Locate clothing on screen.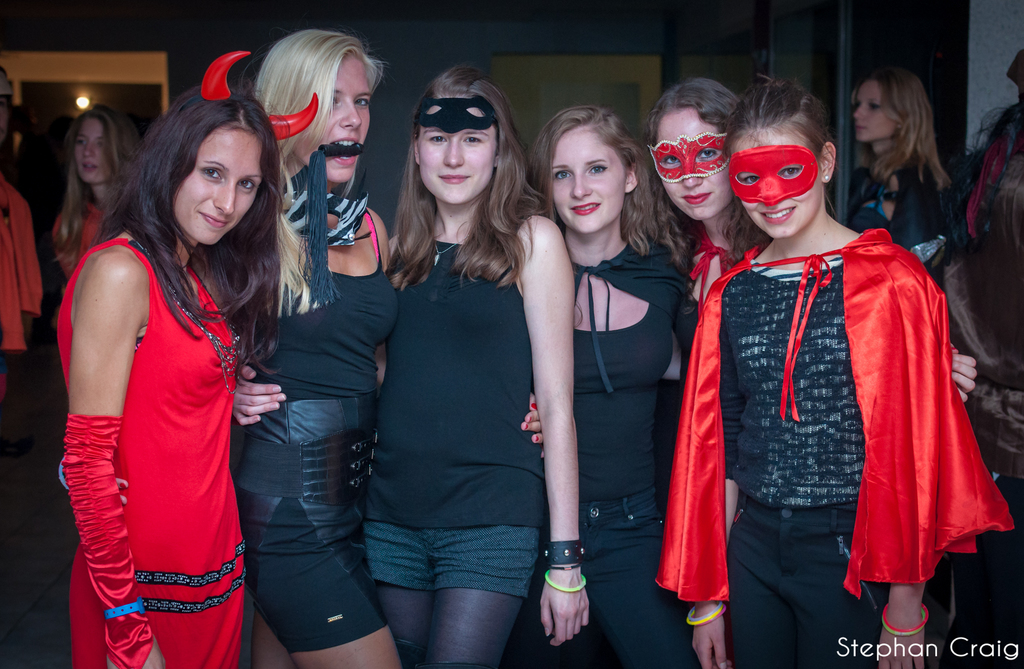
On screen at crop(42, 174, 127, 279).
